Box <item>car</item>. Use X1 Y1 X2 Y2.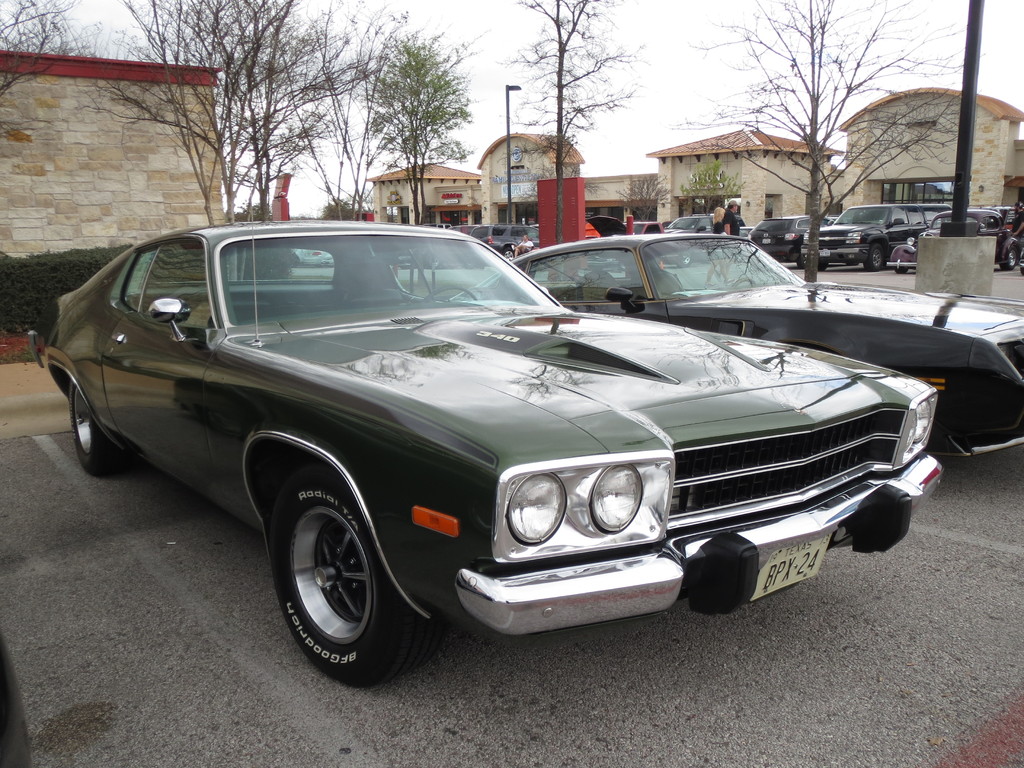
47 229 944 659.
